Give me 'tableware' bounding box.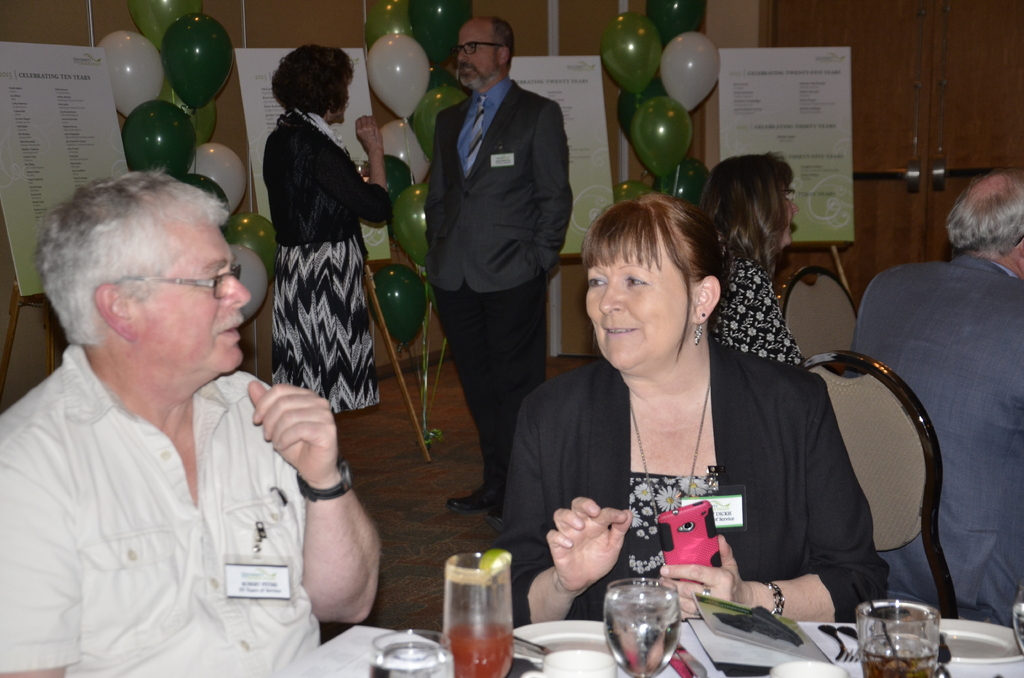
select_region(442, 554, 519, 677).
